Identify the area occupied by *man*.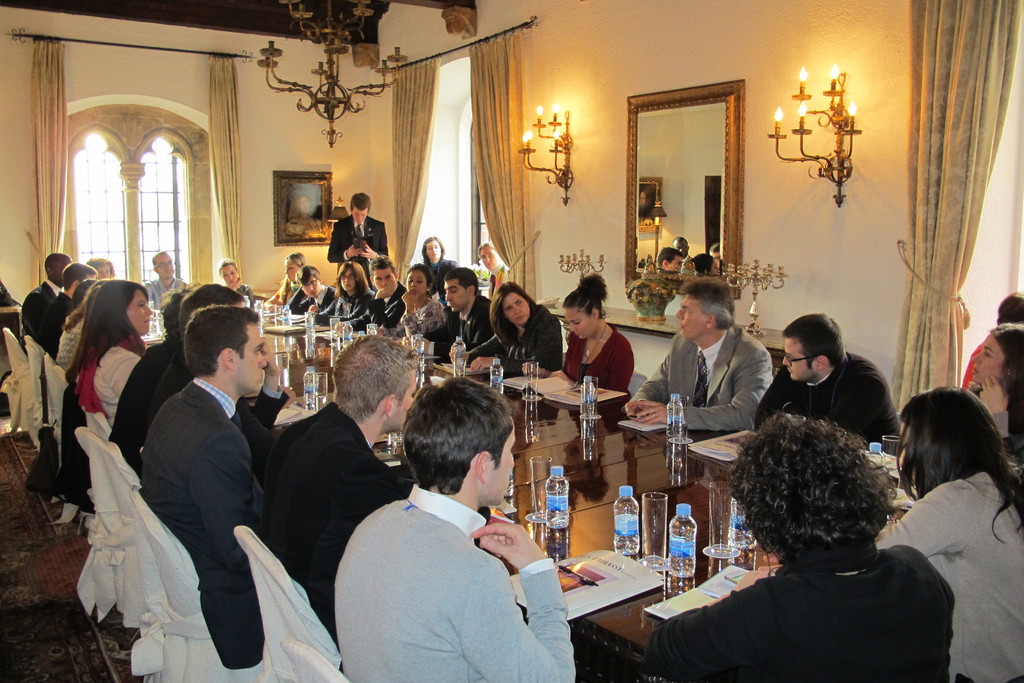
Area: (322,190,390,289).
